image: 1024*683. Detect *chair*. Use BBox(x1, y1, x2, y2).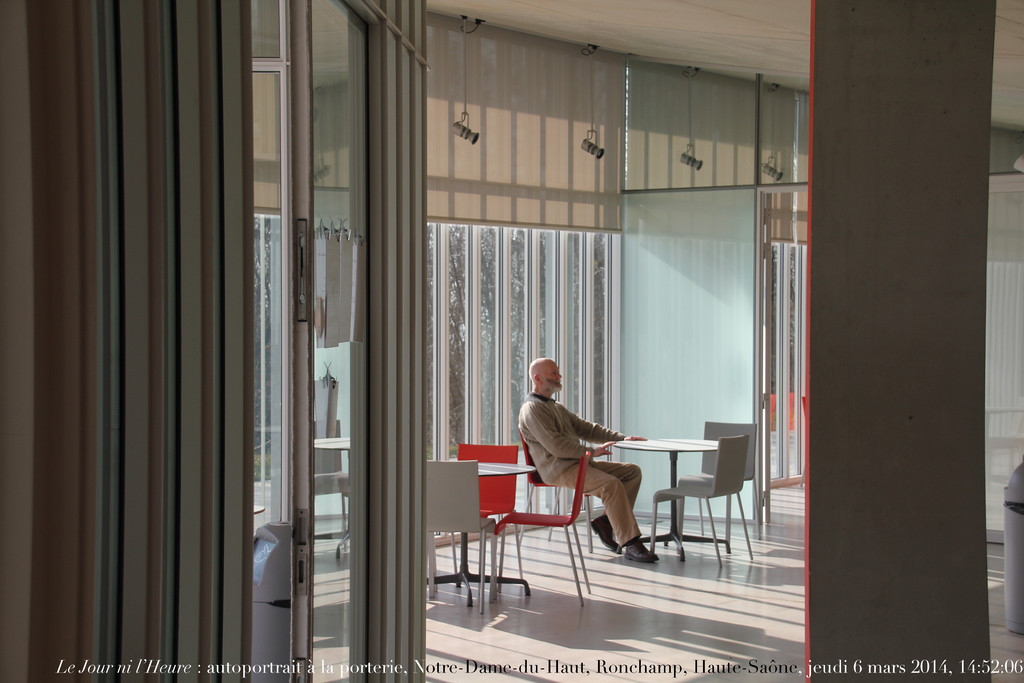
BBox(514, 427, 609, 557).
